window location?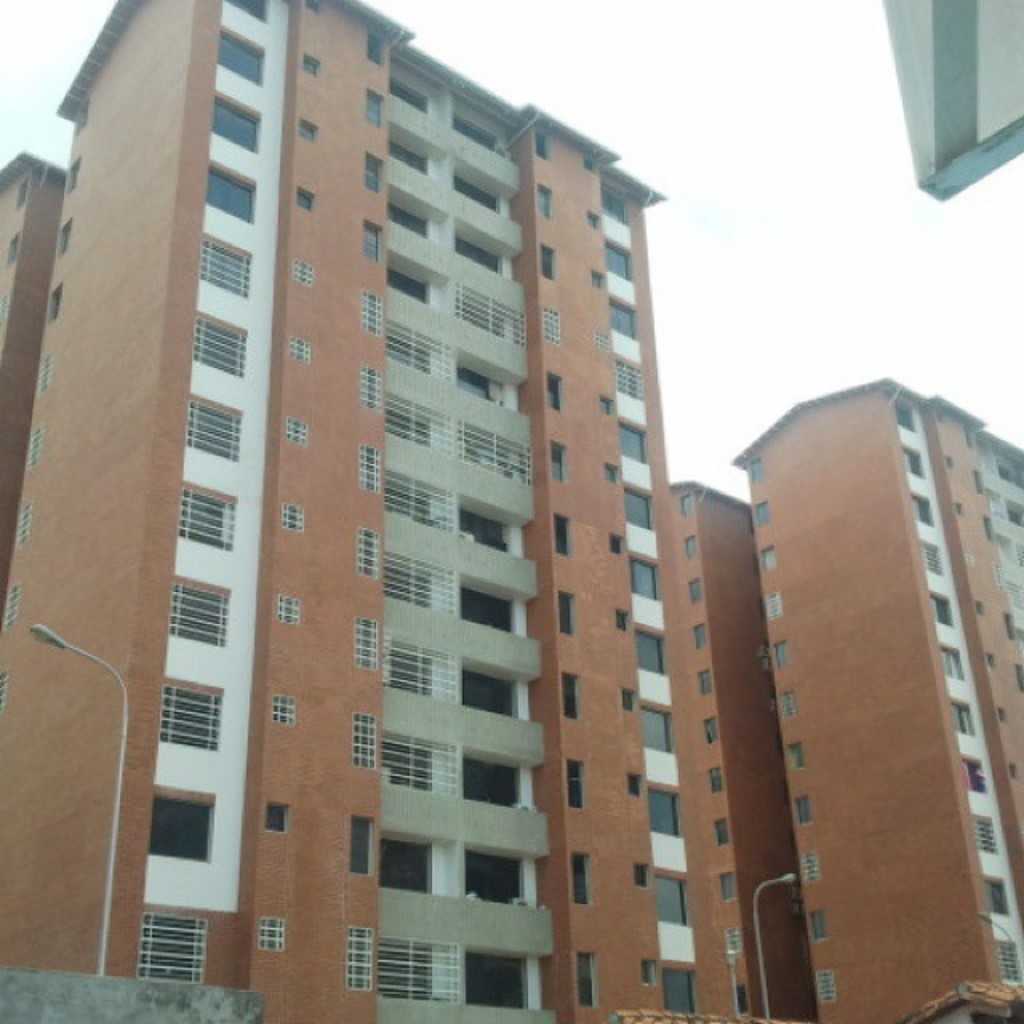
bbox=[363, 150, 386, 192]
